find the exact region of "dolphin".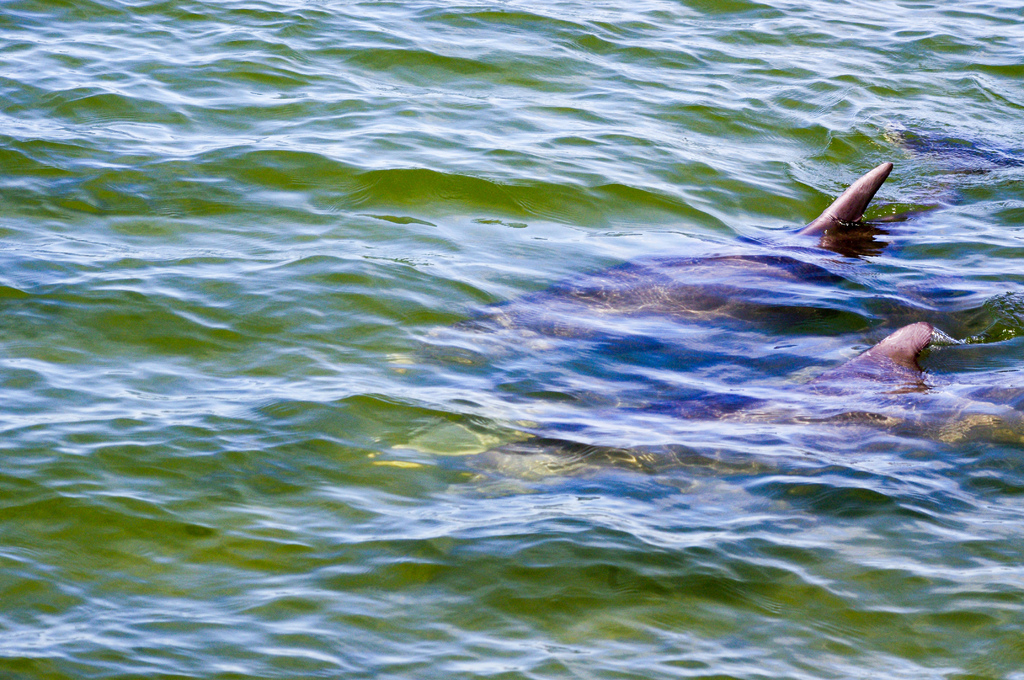
Exact region: 482 320 1023 511.
